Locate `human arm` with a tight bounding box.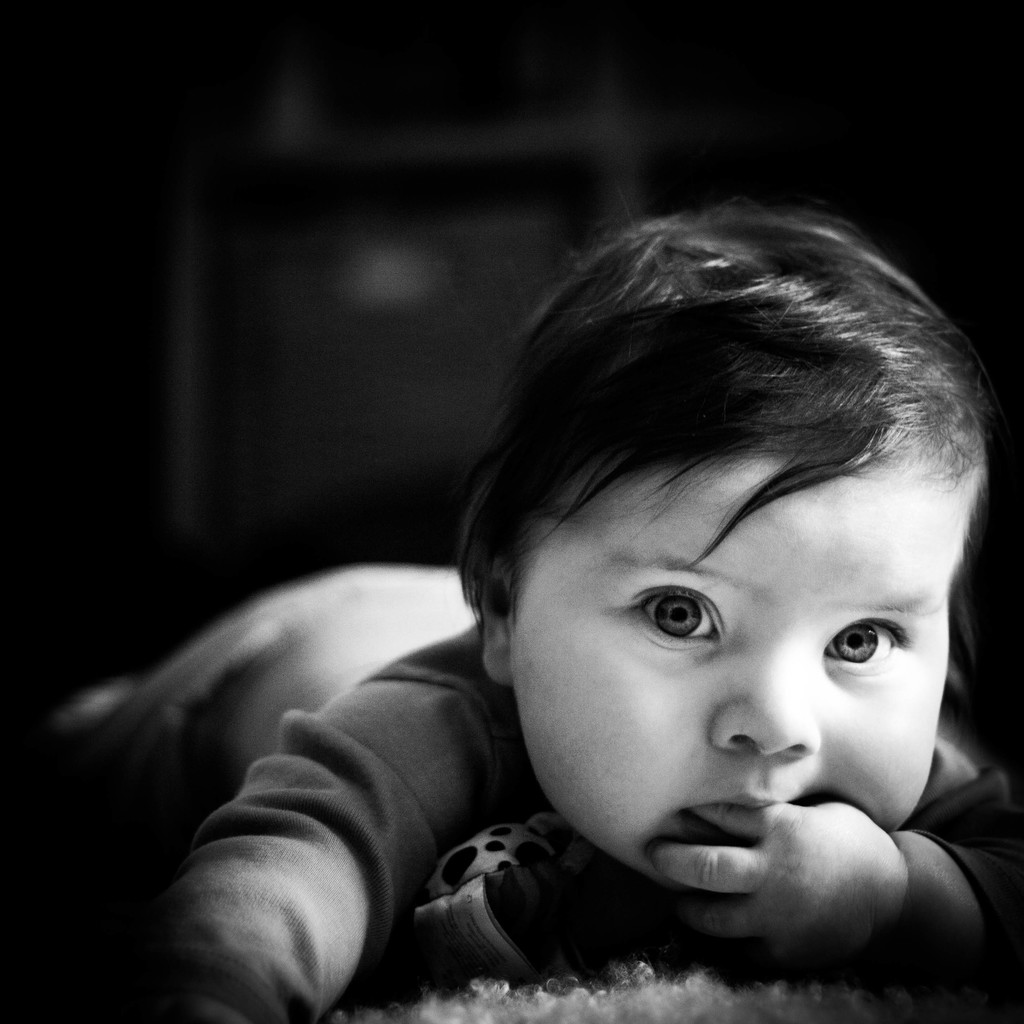
Rect(116, 677, 455, 1023).
